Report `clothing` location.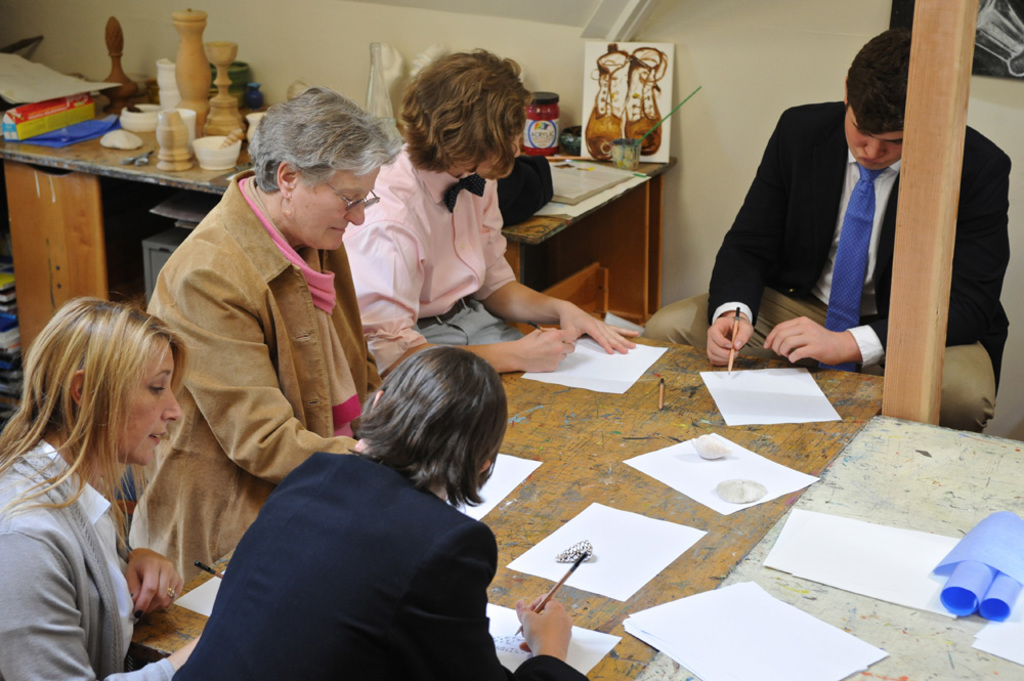
Report: [156,385,541,680].
